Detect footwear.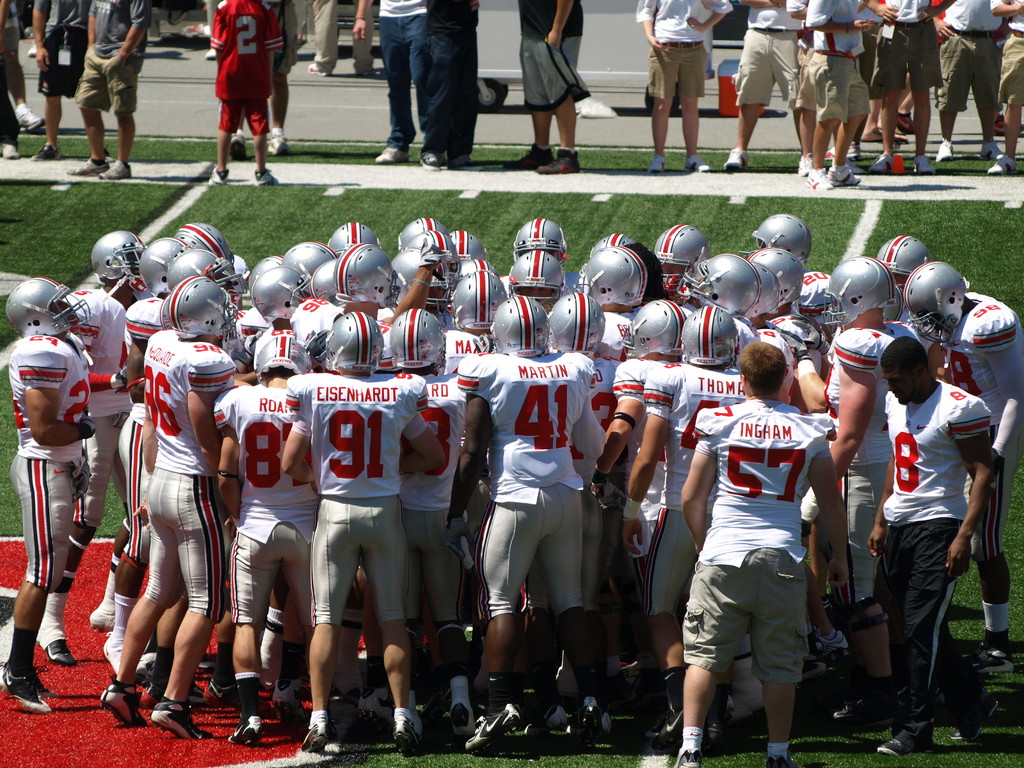
Detected at <box>264,128,288,154</box>.
